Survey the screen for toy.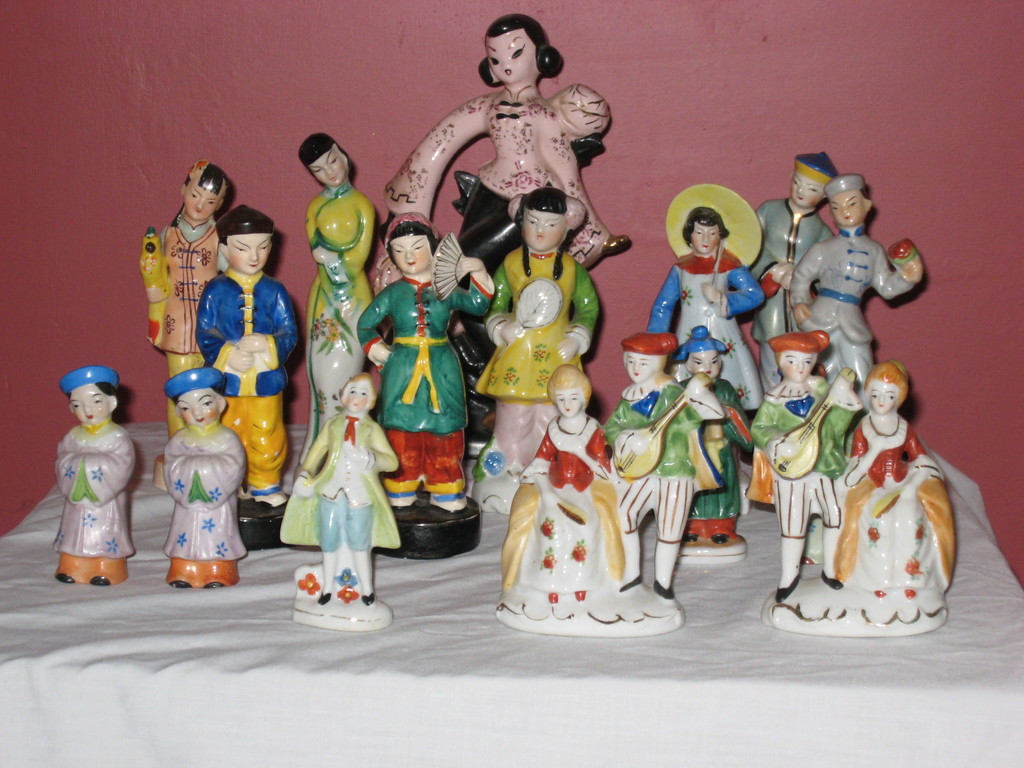
Survey found: [left=492, top=360, right=685, bottom=636].
